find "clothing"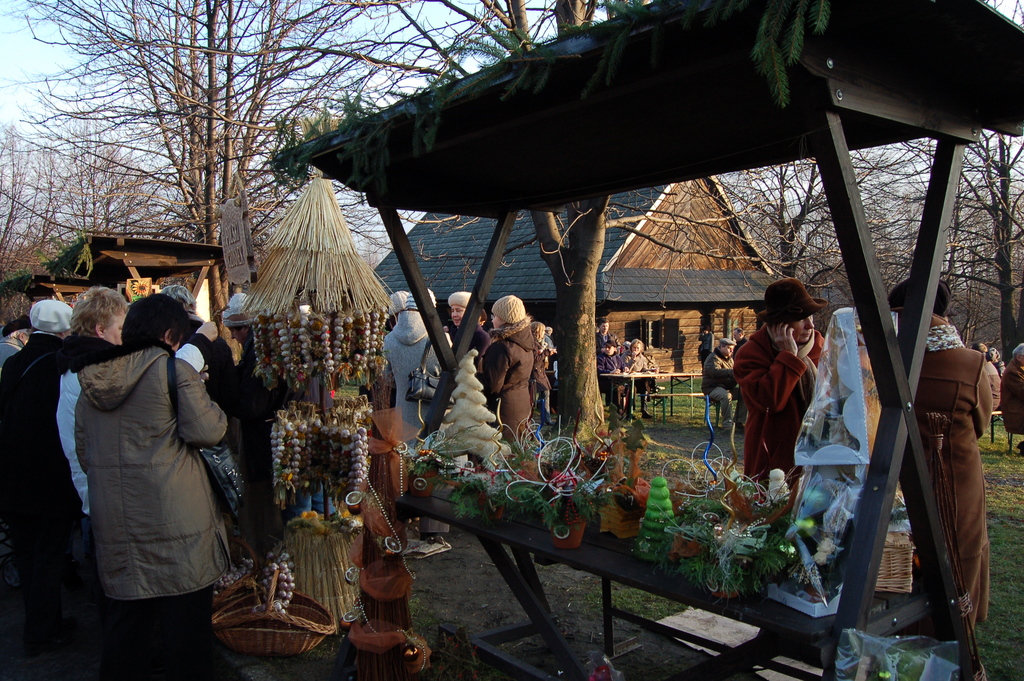
crop(600, 329, 619, 366)
